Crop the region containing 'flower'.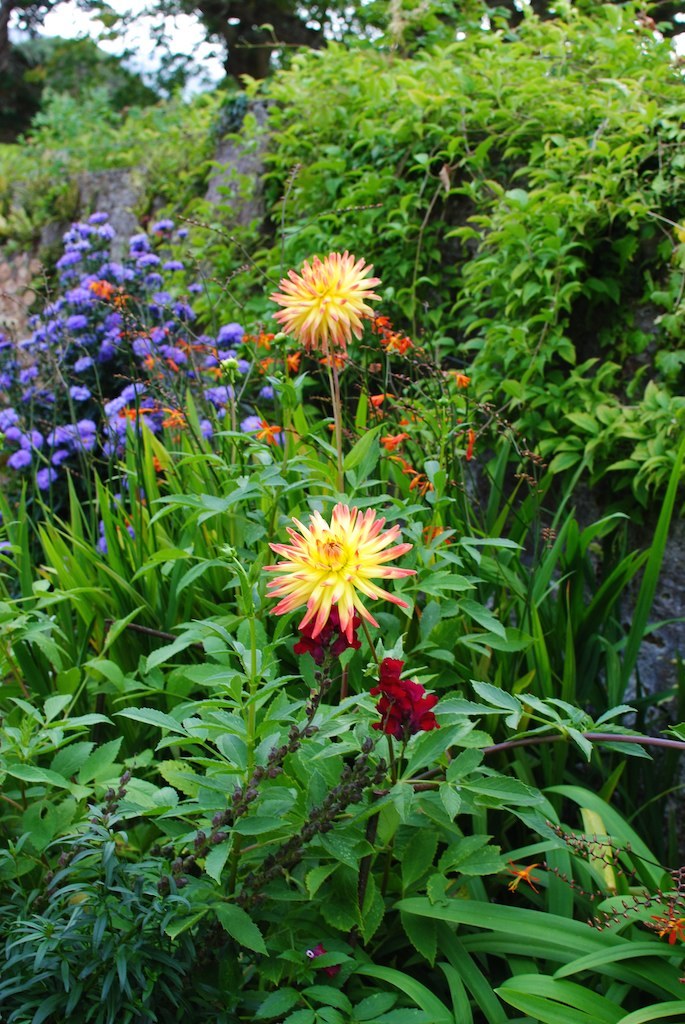
Crop region: (x1=318, y1=349, x2=350, y2=377).
